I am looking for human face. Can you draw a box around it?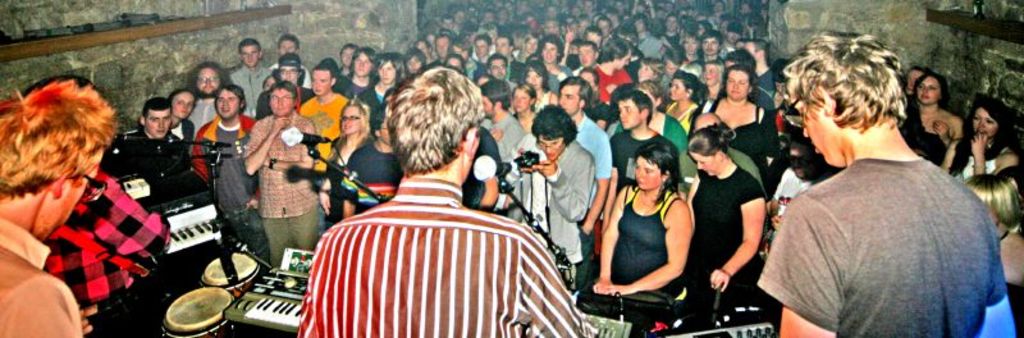
Sure, the bounding box is 727, 67, 744, 101.
